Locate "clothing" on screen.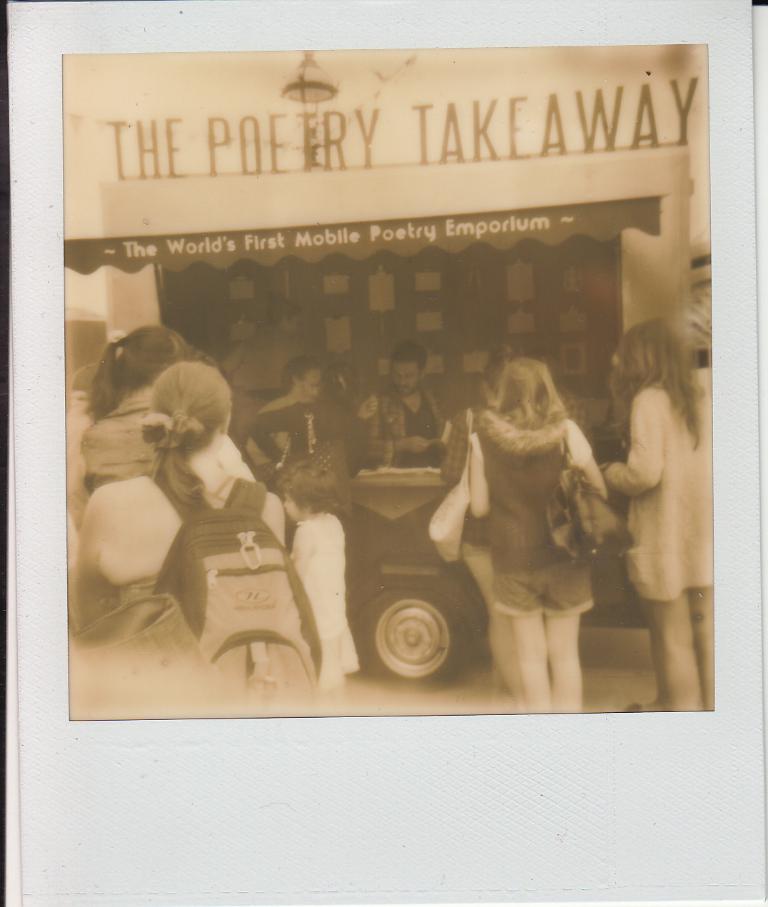
On screen at 356 390 437 466.
